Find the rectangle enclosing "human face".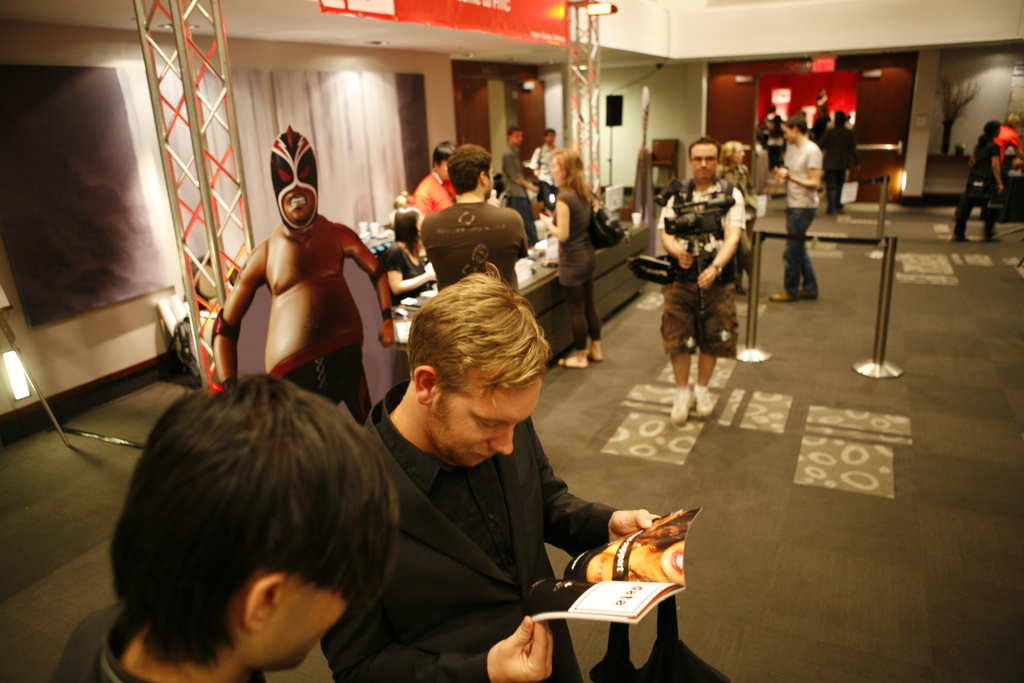
x1=691 y1=142 x2=717 y2=181.
